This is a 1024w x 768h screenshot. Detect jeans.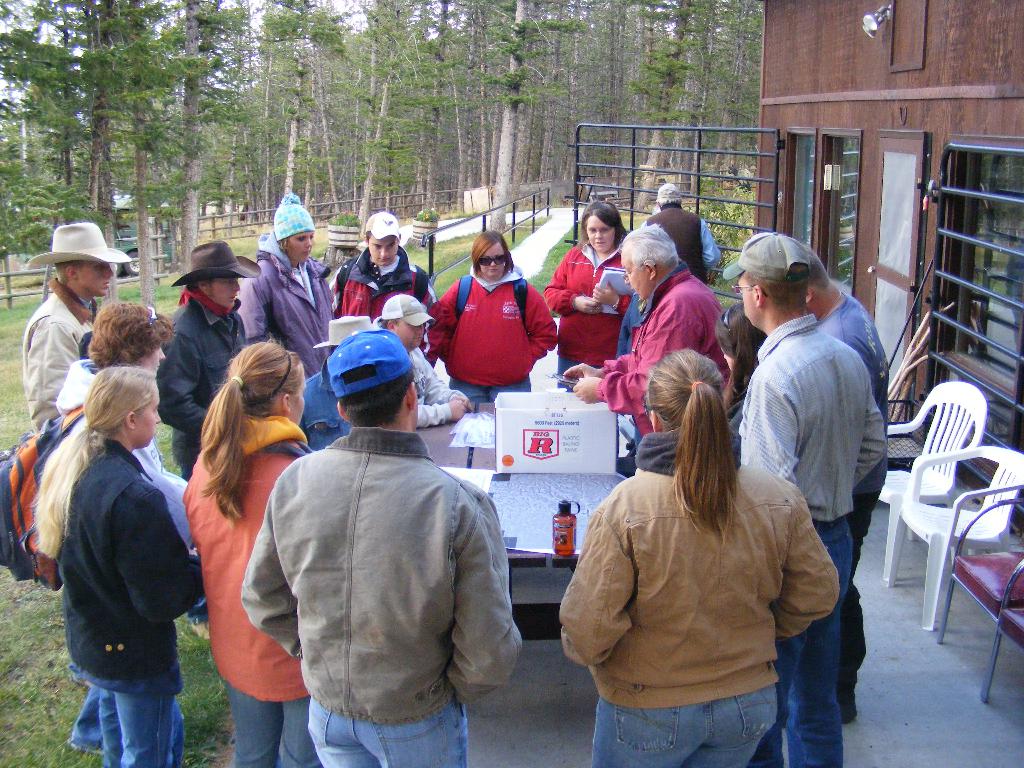
{"x1": 306, "y1": 696, "x2": 470, "y2": 763}.
